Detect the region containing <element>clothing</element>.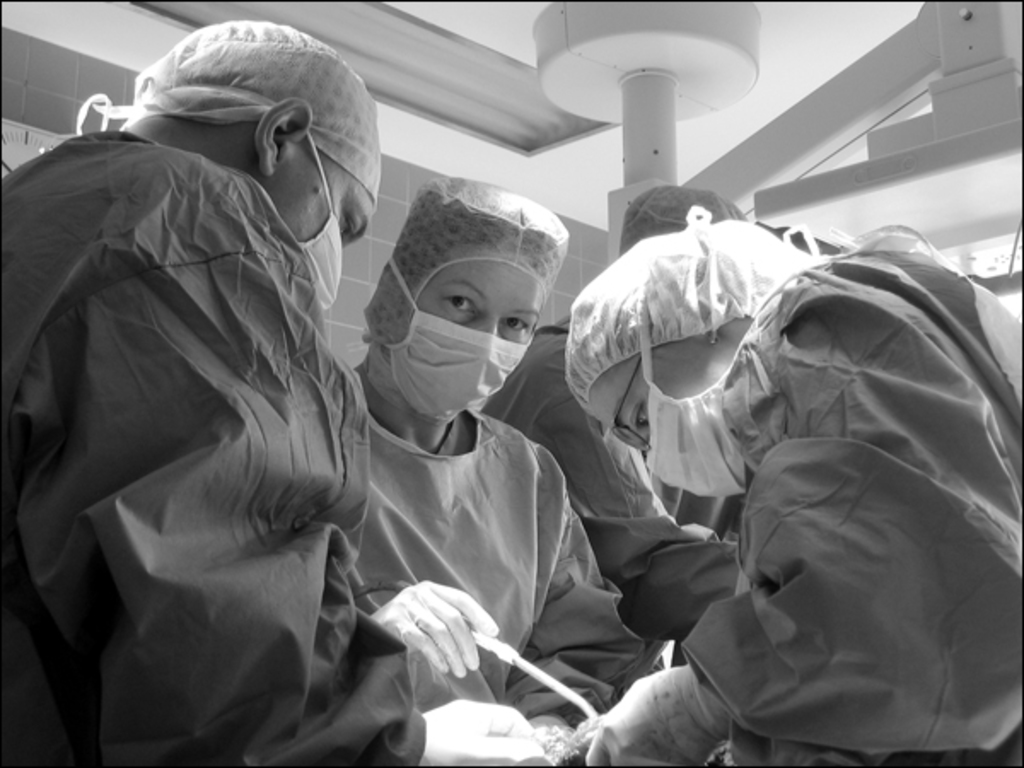
[565, 220, 1022, 766].
